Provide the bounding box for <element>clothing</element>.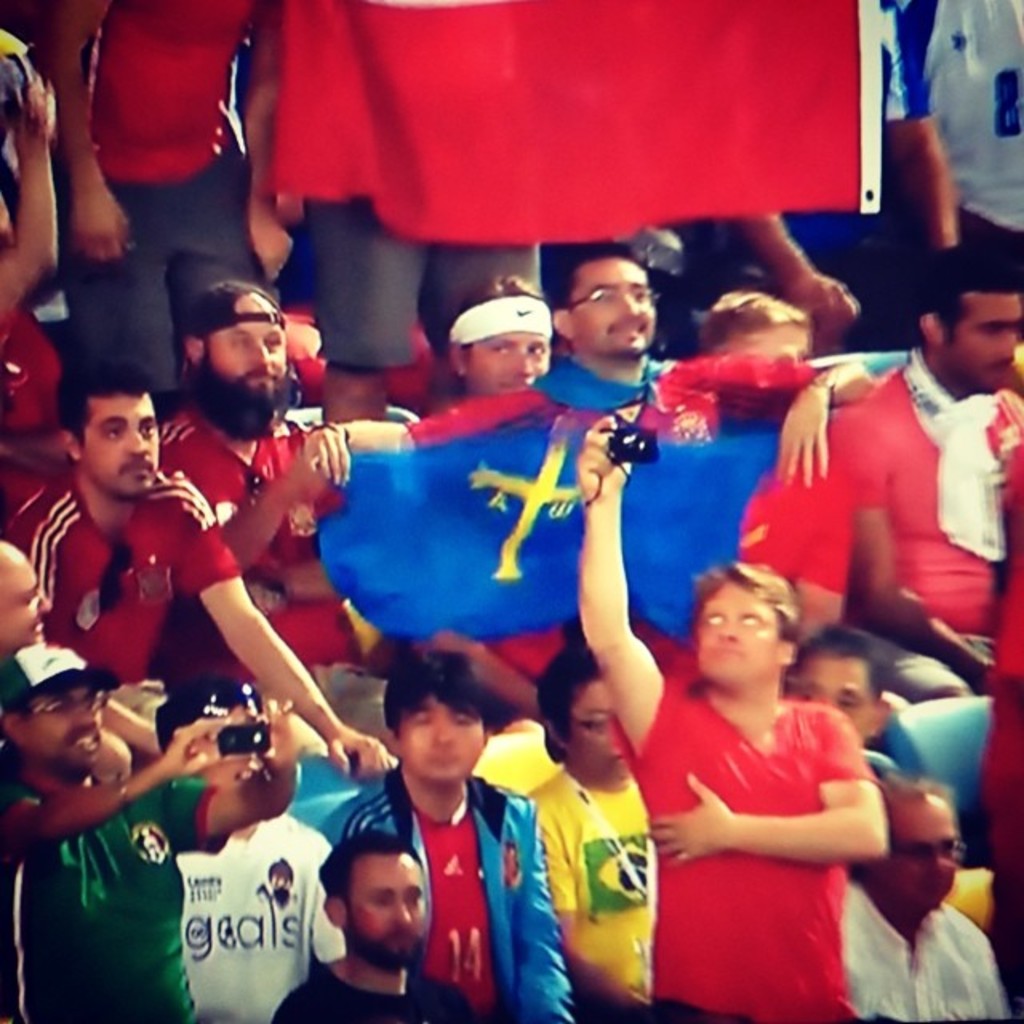
648, 640, 912, 986.
